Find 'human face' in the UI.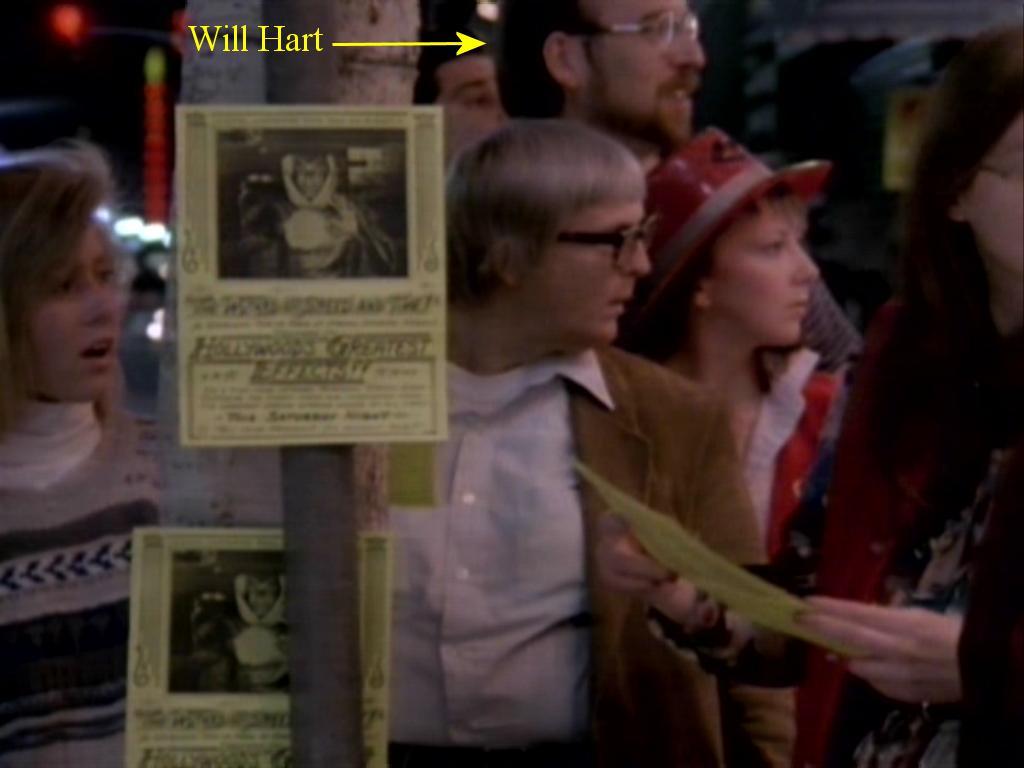
UI element at (973,120,1023,273).
